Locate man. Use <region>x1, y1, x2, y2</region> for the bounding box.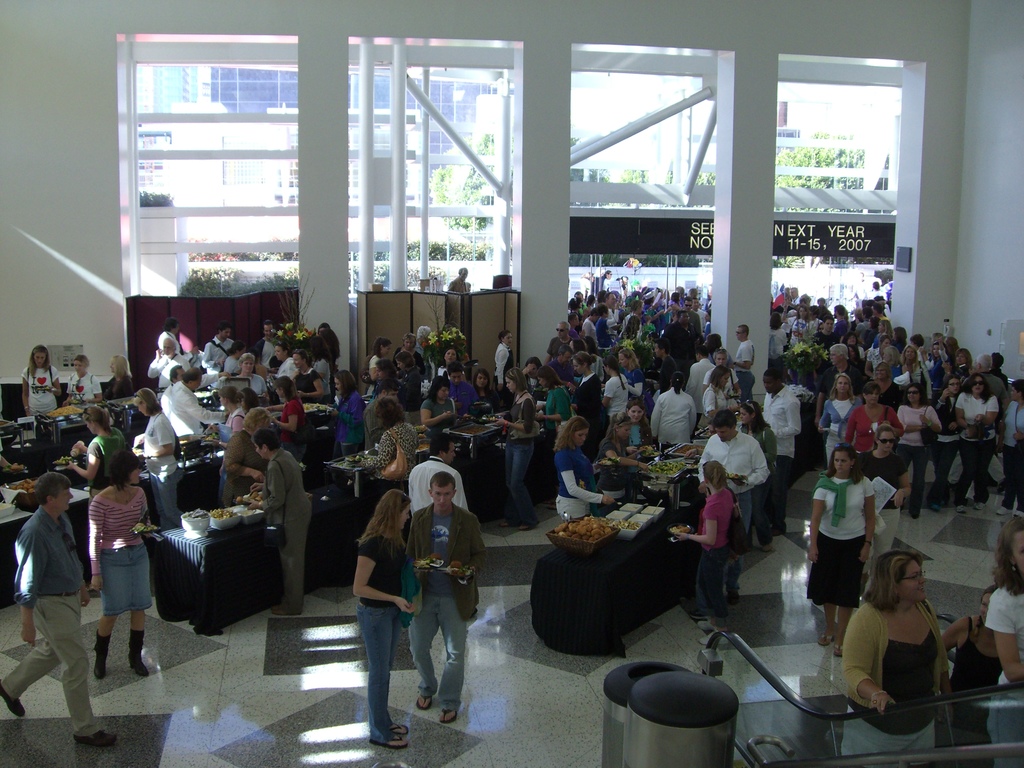
<region>253, 338, 317, 422</region>.
